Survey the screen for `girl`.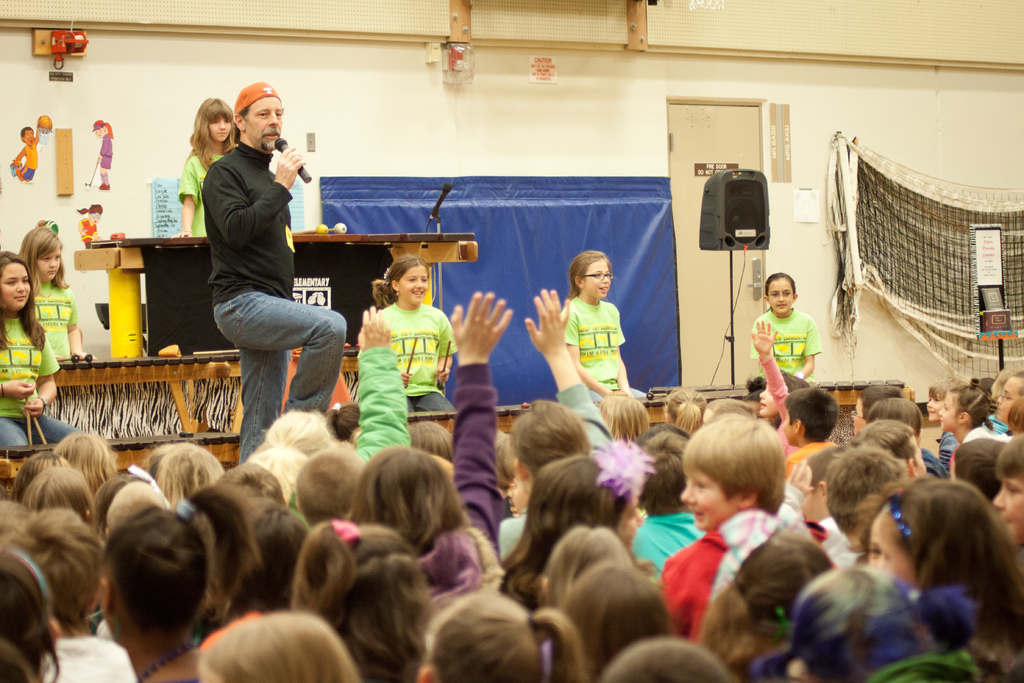
Survey found: <region>0, 248, 82, 448</region>.
